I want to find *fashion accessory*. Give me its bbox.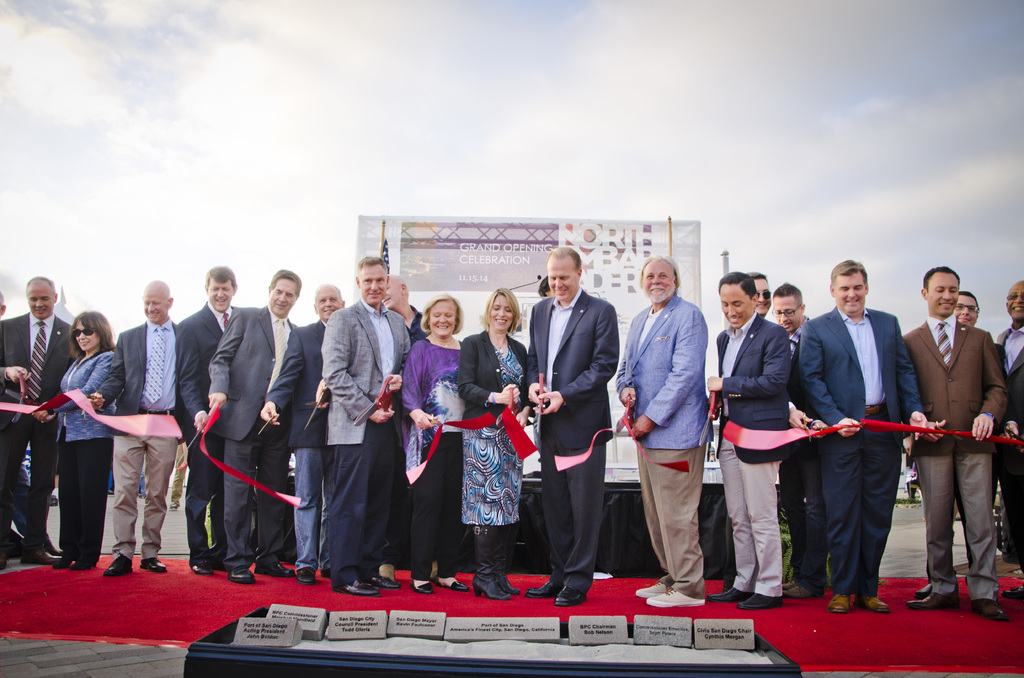
(635, 581, 668, 597).
